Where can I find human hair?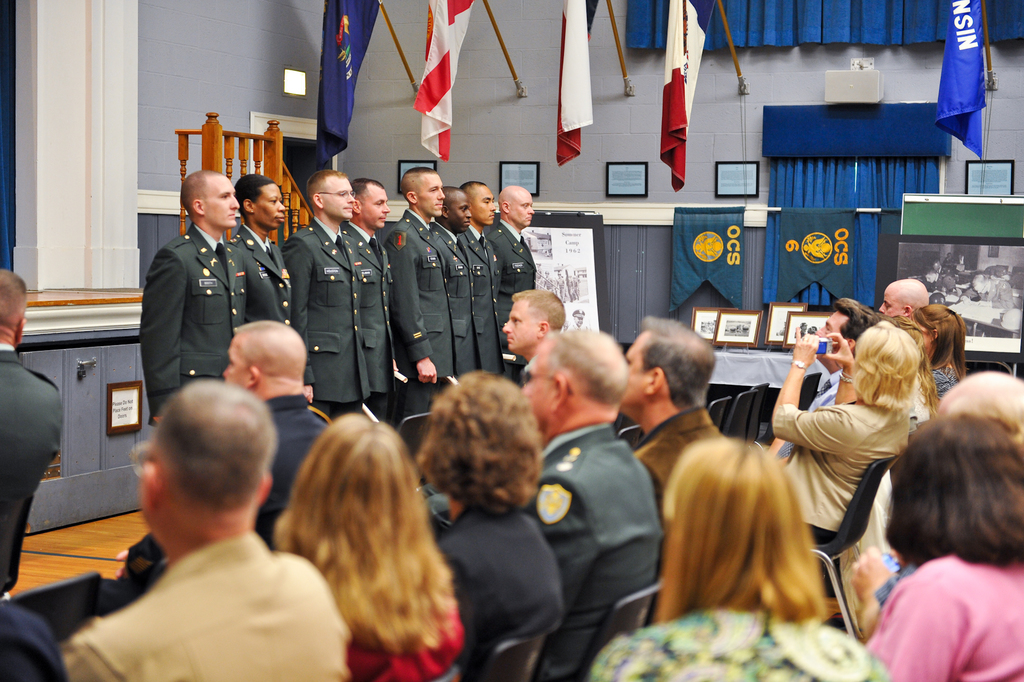
You can find it at crop(400, 167, 435, 196).
